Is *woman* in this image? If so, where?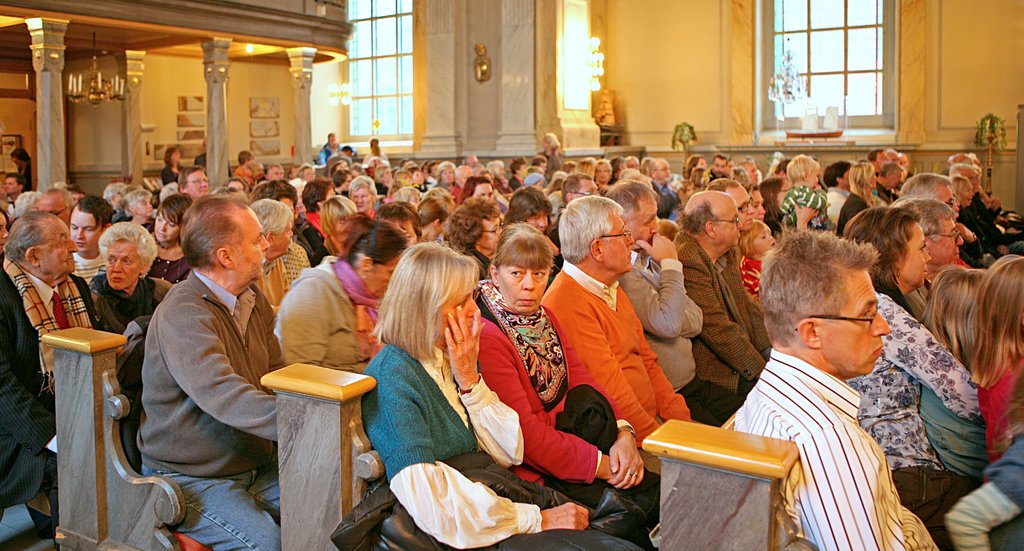
Yes, at <bbox>836, 205, 1023, 550</bbox>.
